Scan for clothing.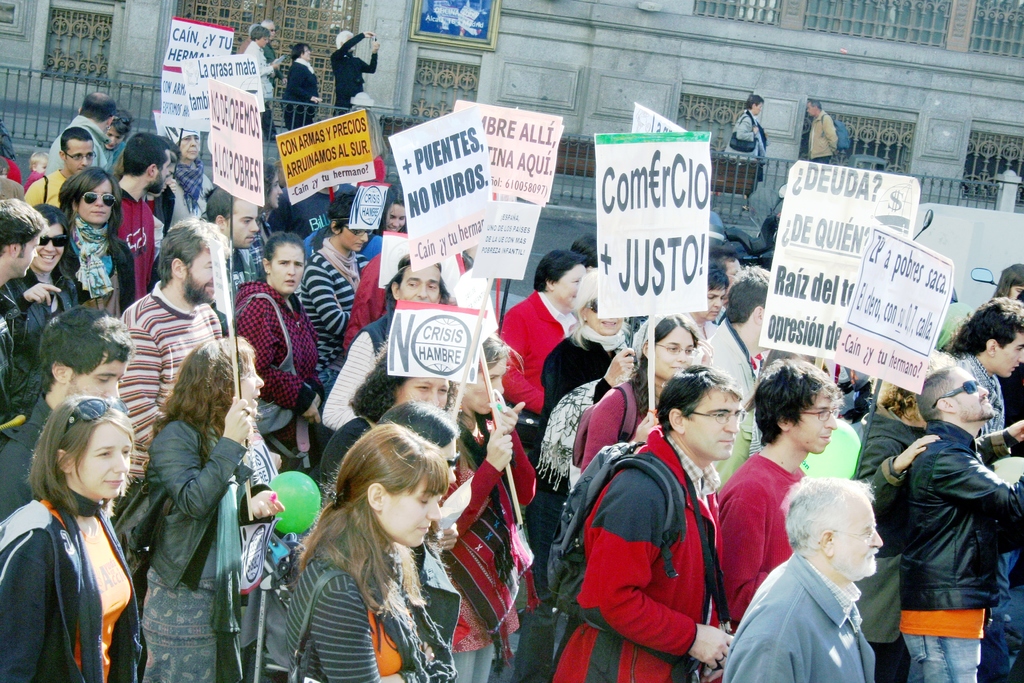
Scan result: {"x1": 47, "y1": 113, "x2": 106, "y2": 163}.
